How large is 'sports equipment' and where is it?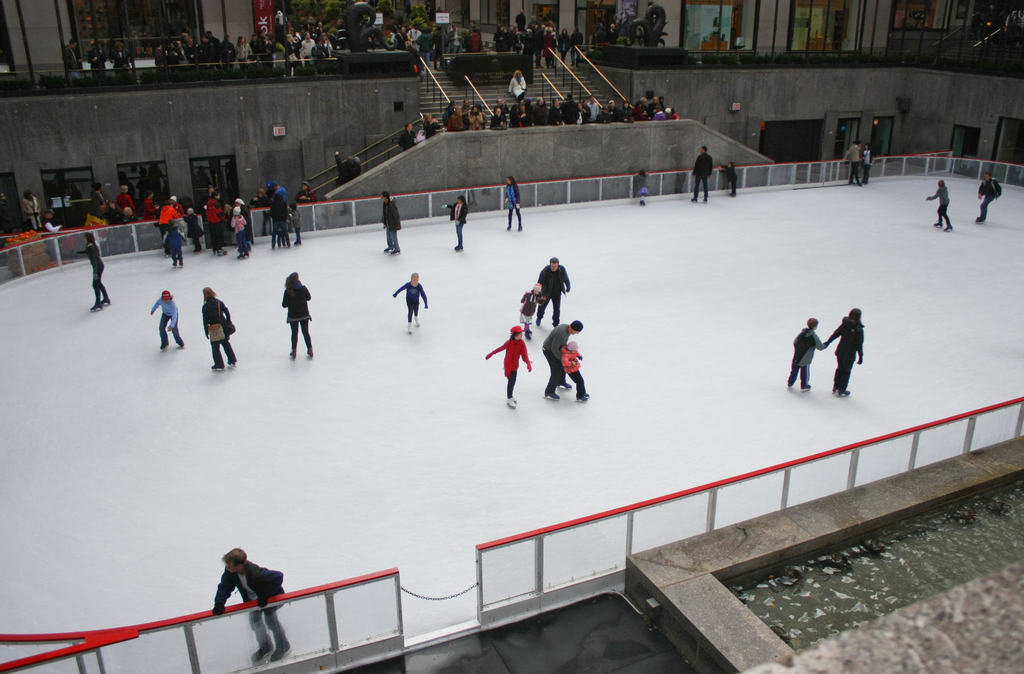
Bounding box: left=452, top=244, right=463, bottom=253.
